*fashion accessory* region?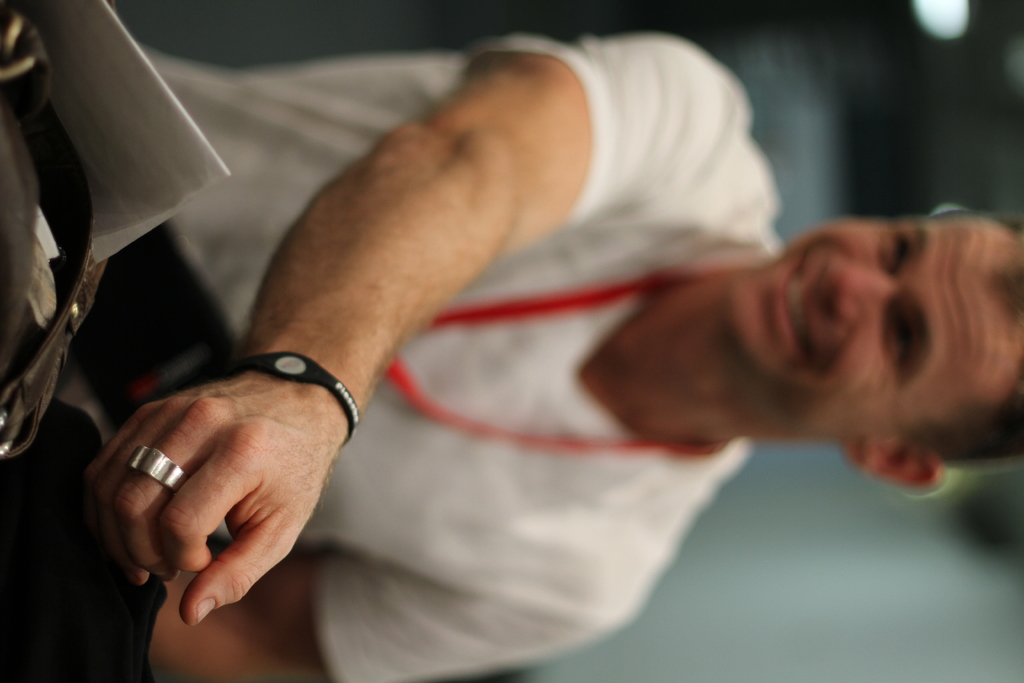
box(125, 443, 188, 497)
